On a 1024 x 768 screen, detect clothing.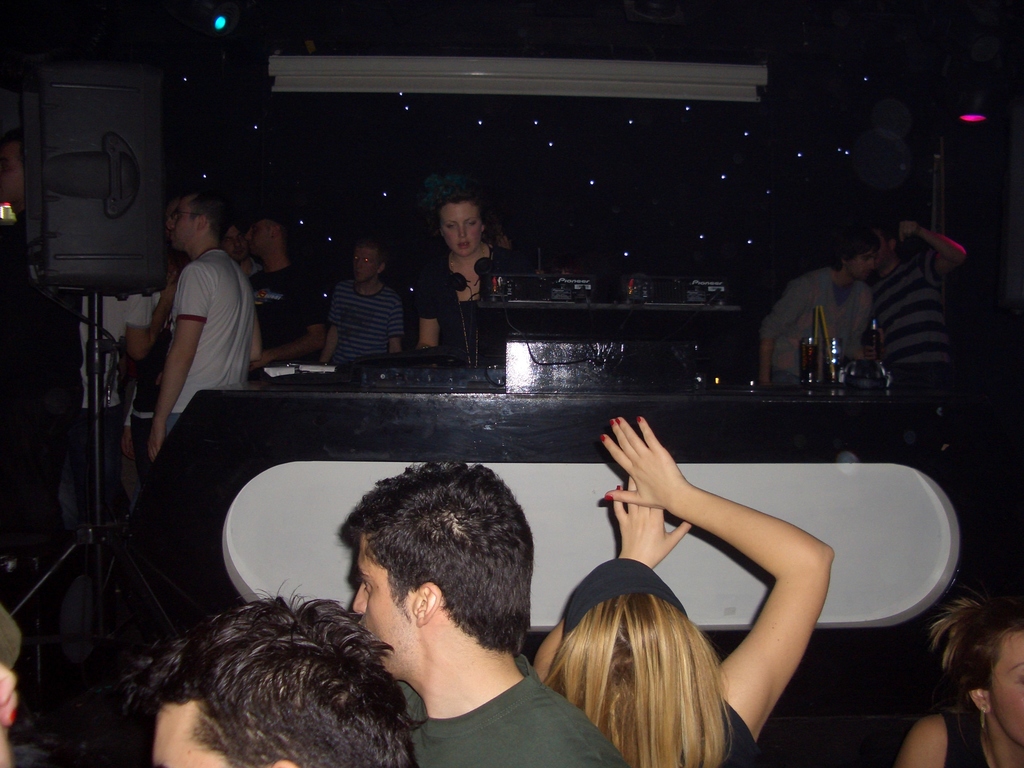
crop(328, 274, 405, 365).
